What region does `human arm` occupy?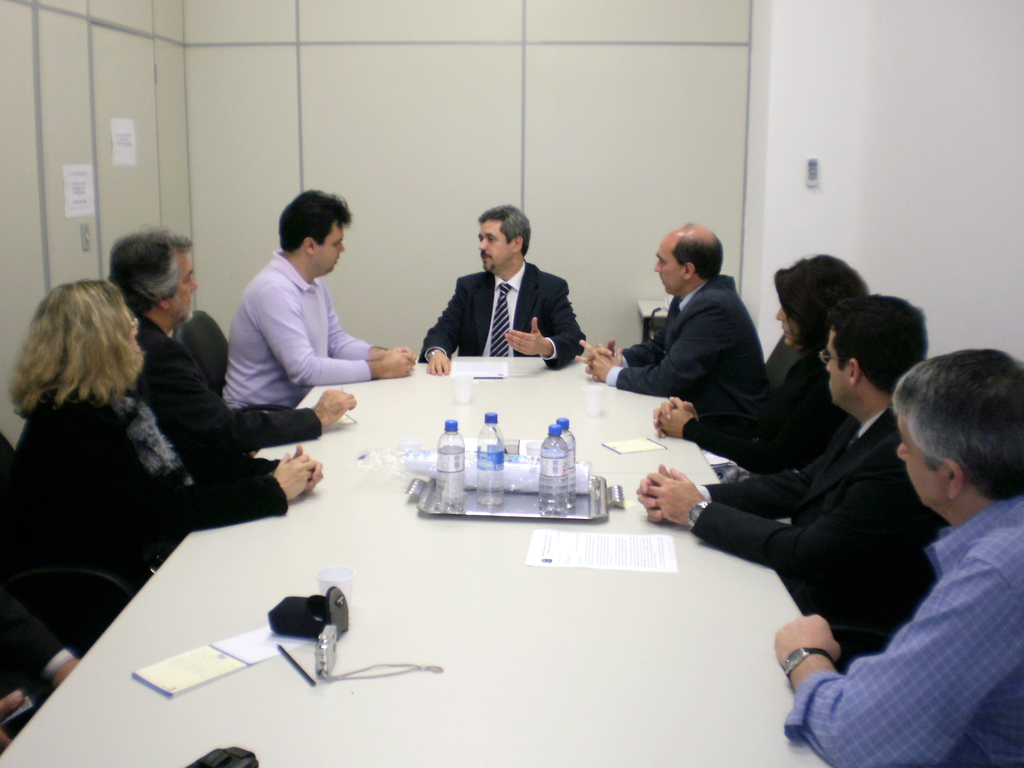
{"left": 774, "top": 556, "right": 1023, "bottom": 767}.
